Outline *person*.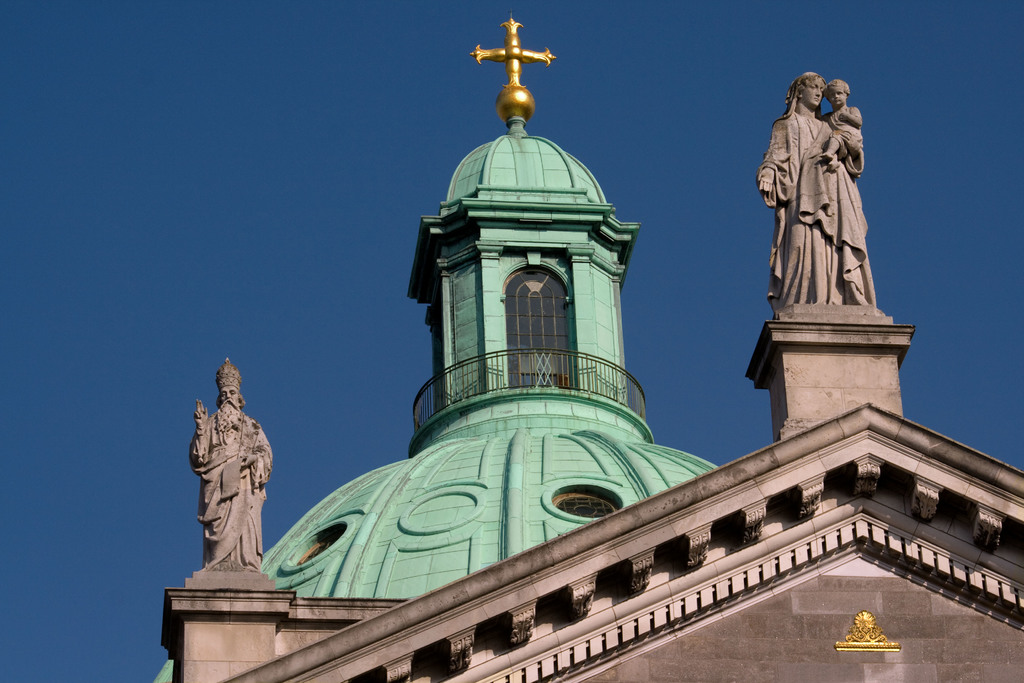
Outline: x1=757 y1=72 x2=877 y2=317.
